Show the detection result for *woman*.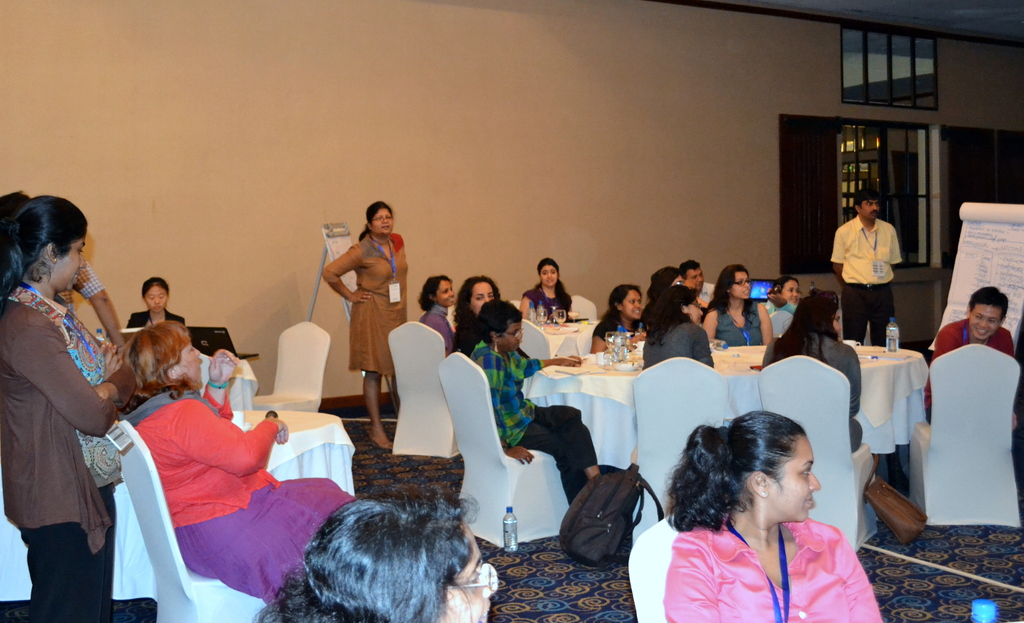
region(591, 282, 641, 355).
